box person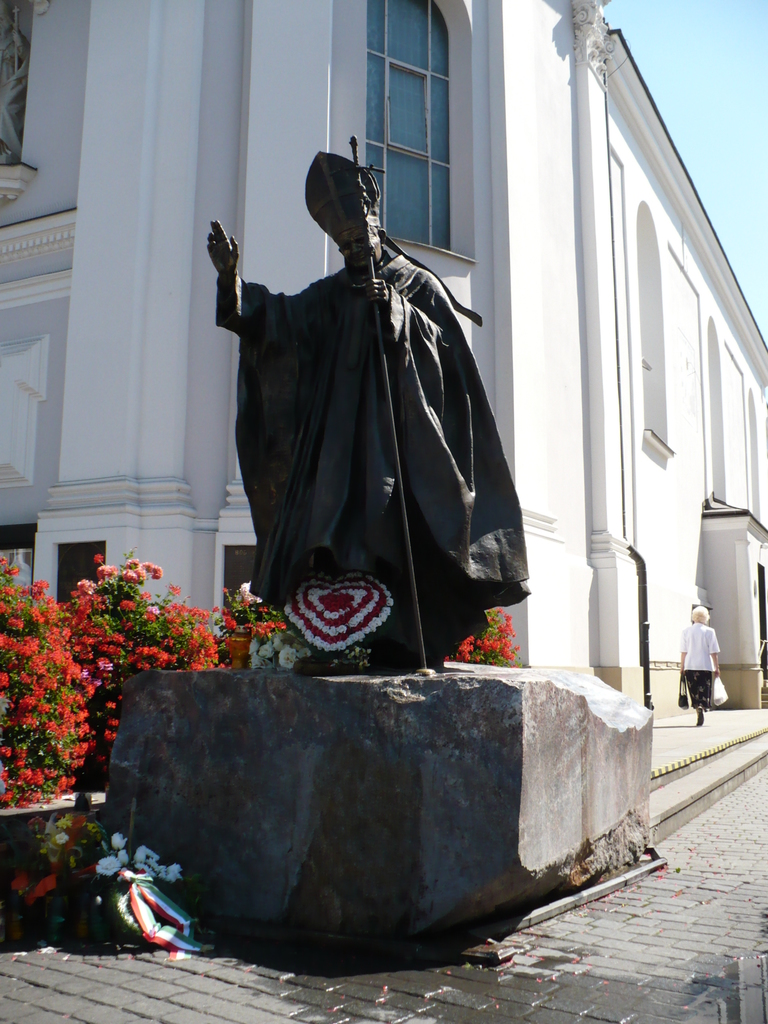
crop(687, 598, 724, 738)
